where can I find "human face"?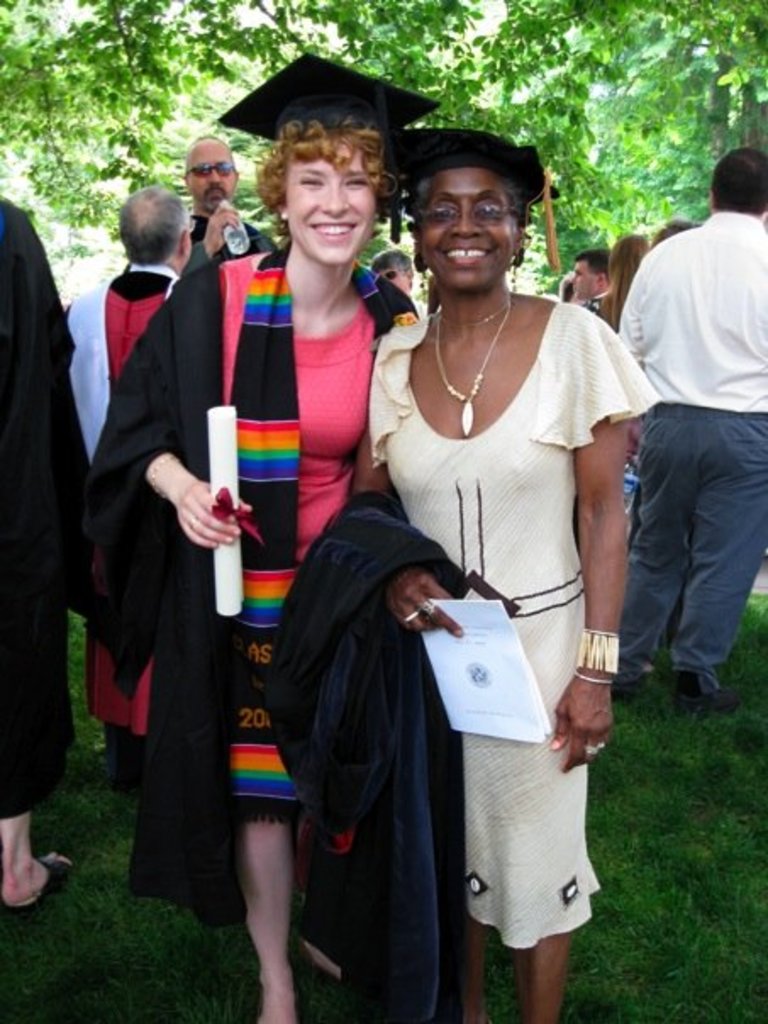
You can find it at [x1=429, y1=166, x2=520, y2=281].
